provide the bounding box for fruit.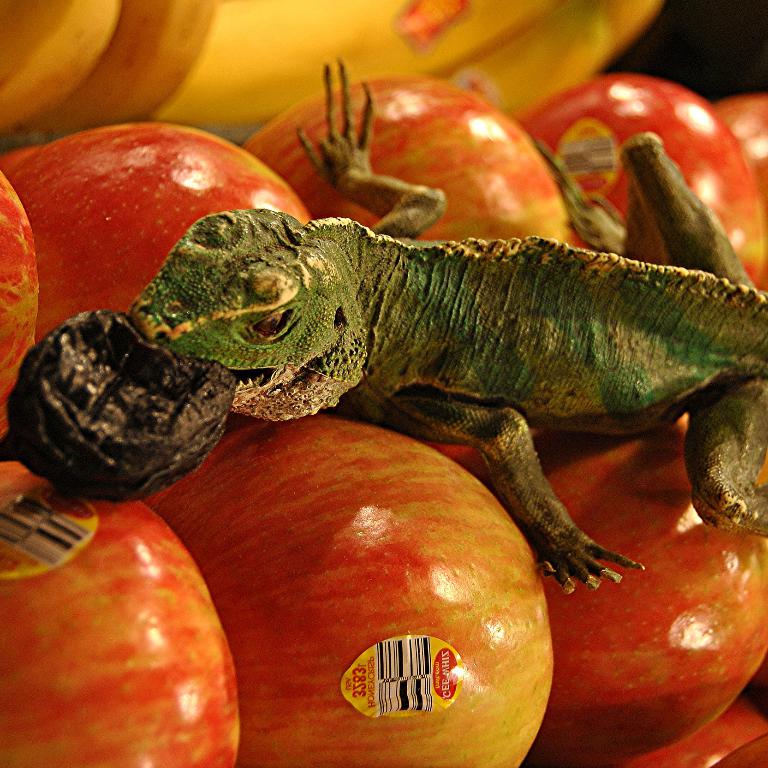
bbox=[28, 0, 229, 132].
